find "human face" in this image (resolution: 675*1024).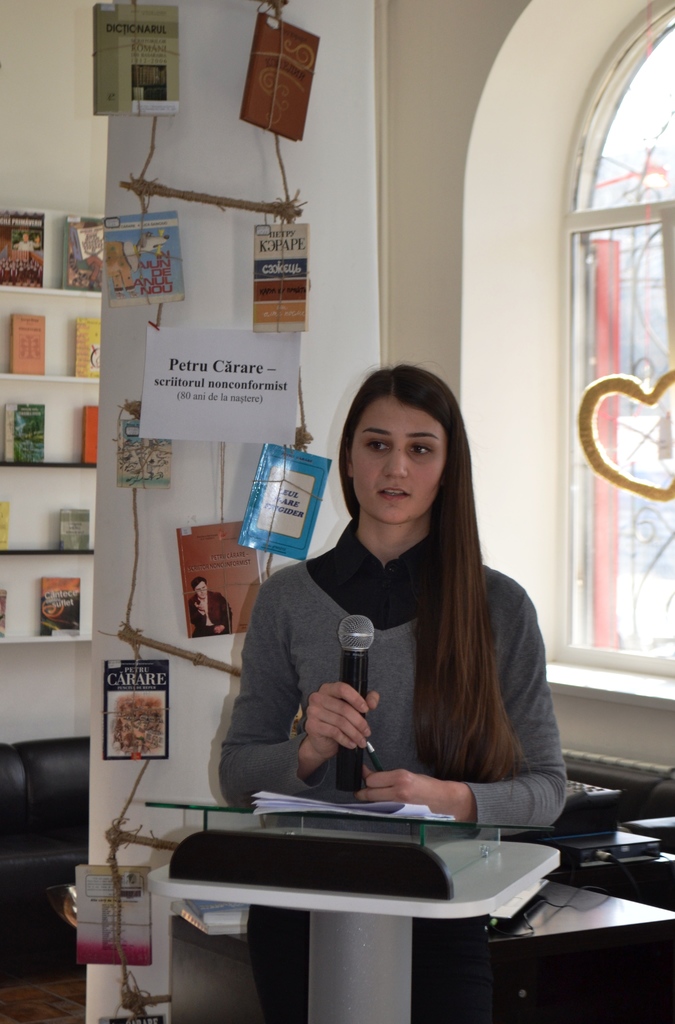
350,402,443,521.
